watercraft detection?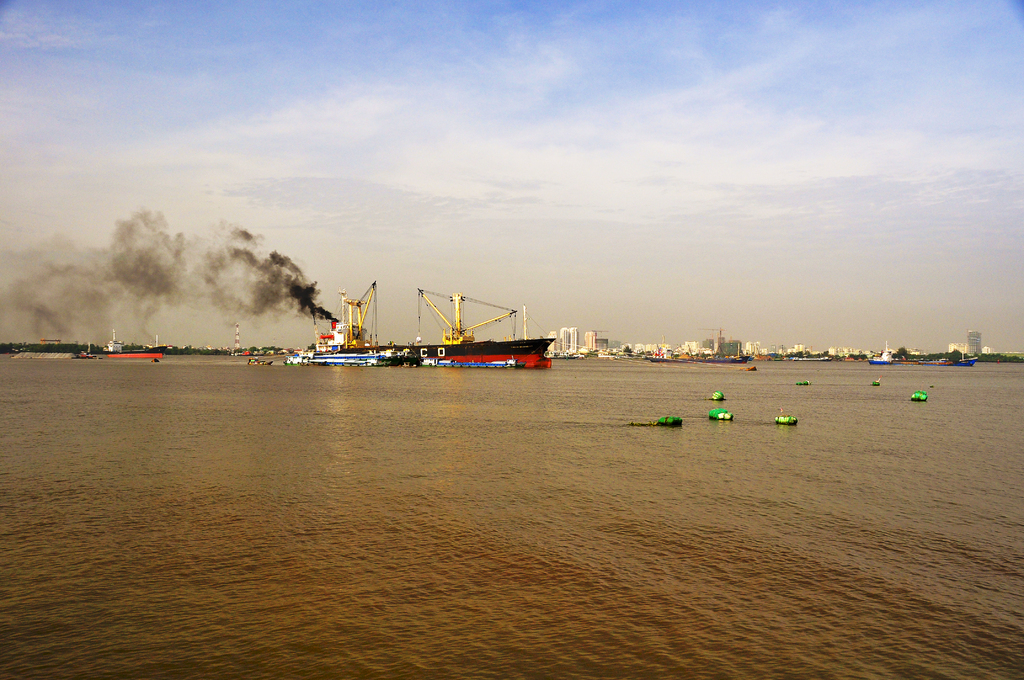
BBox(71, 349, 92, 360)
